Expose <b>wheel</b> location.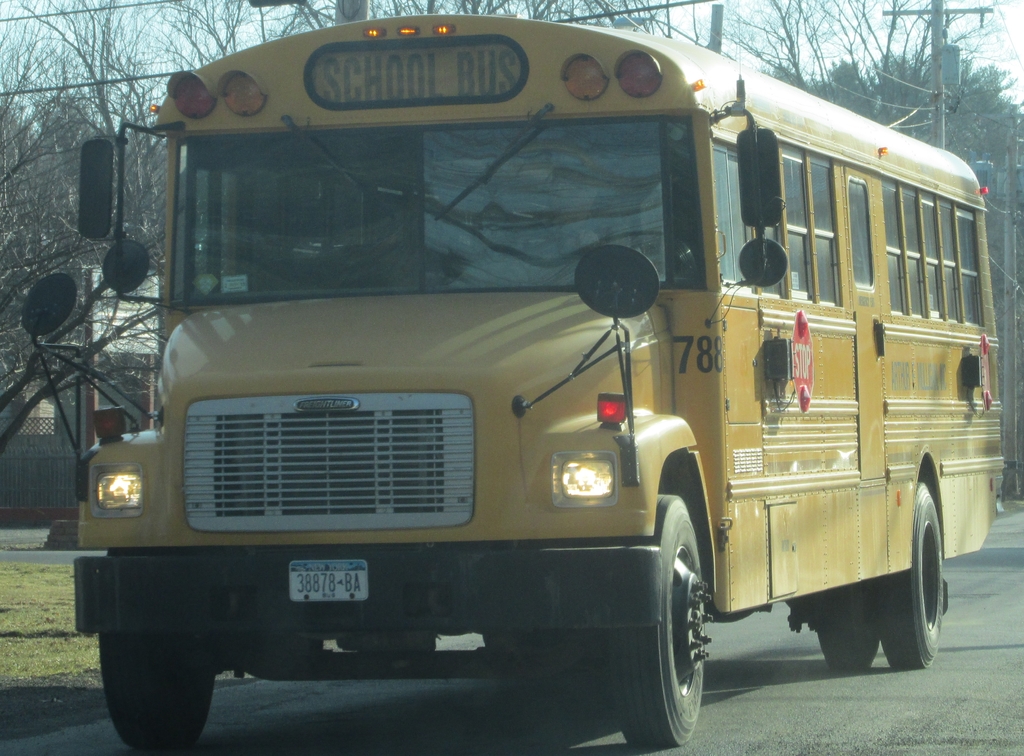
Exposed at (874,473,948,670).
